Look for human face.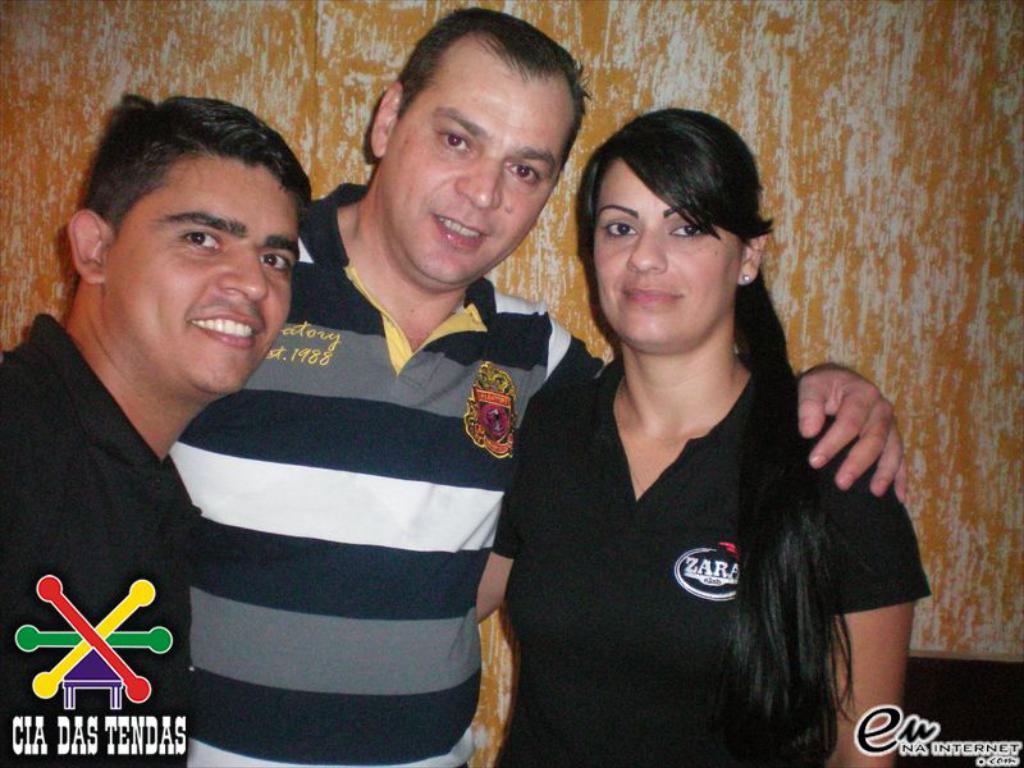
Found: <box>100,159,297,394</box>.
